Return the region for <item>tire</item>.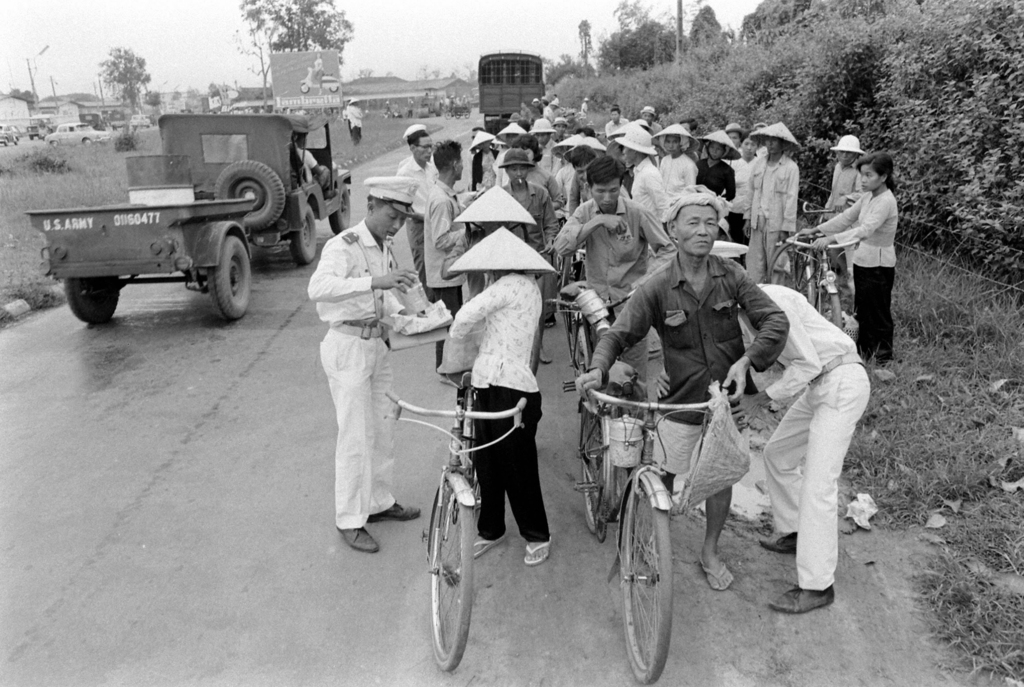
764,243,806,296.
